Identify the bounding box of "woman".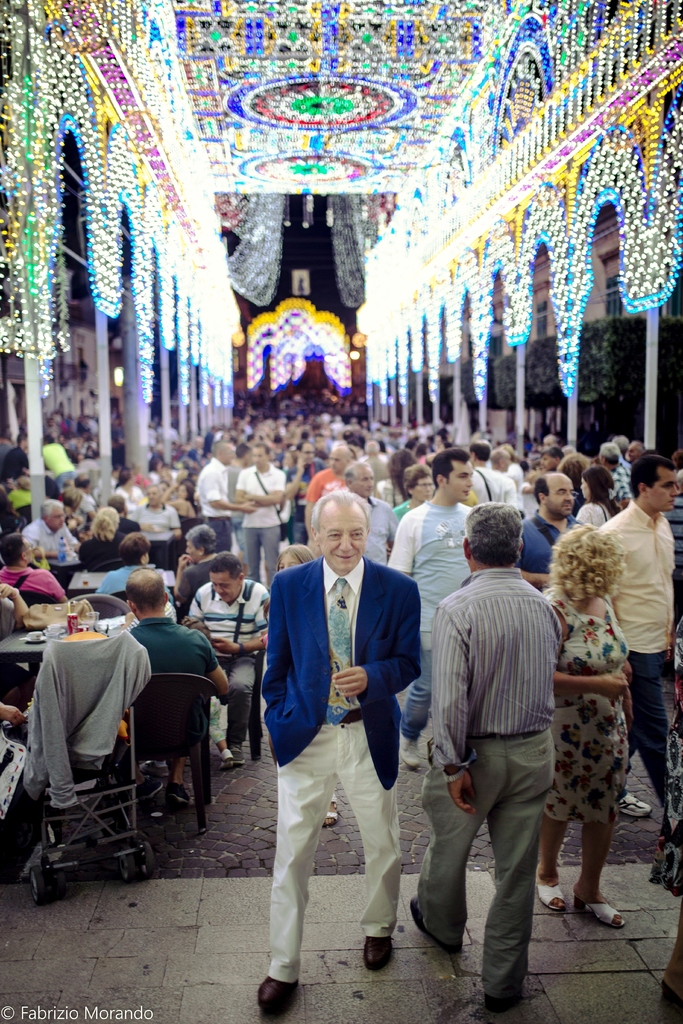
region(548, 540, 649, 940).
